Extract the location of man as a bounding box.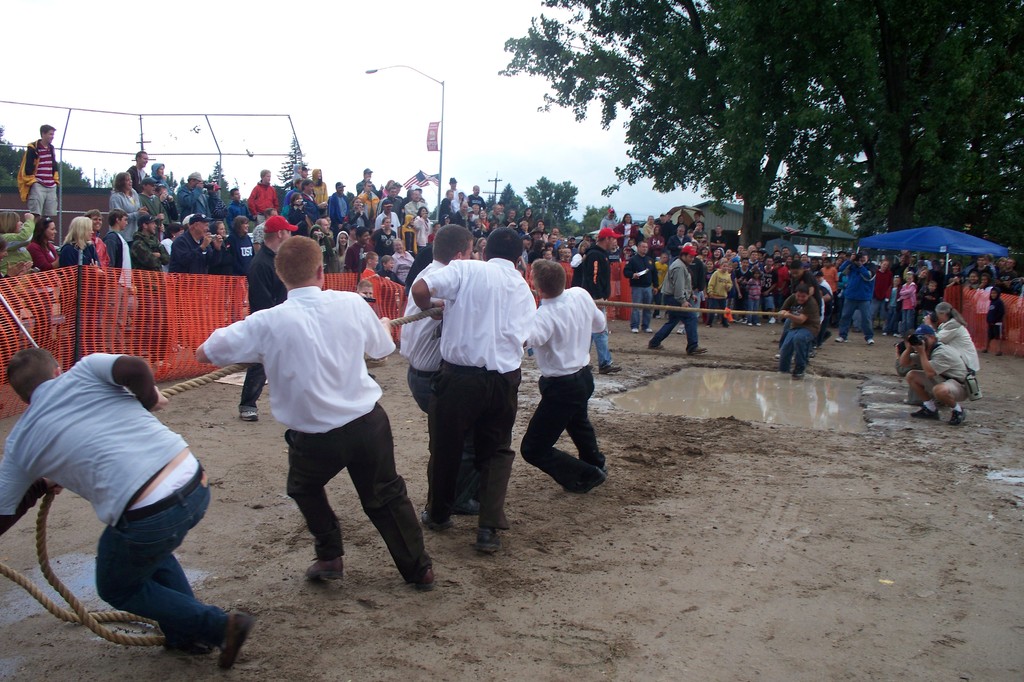
(left=85, top=207, right=114, bottom=346).
